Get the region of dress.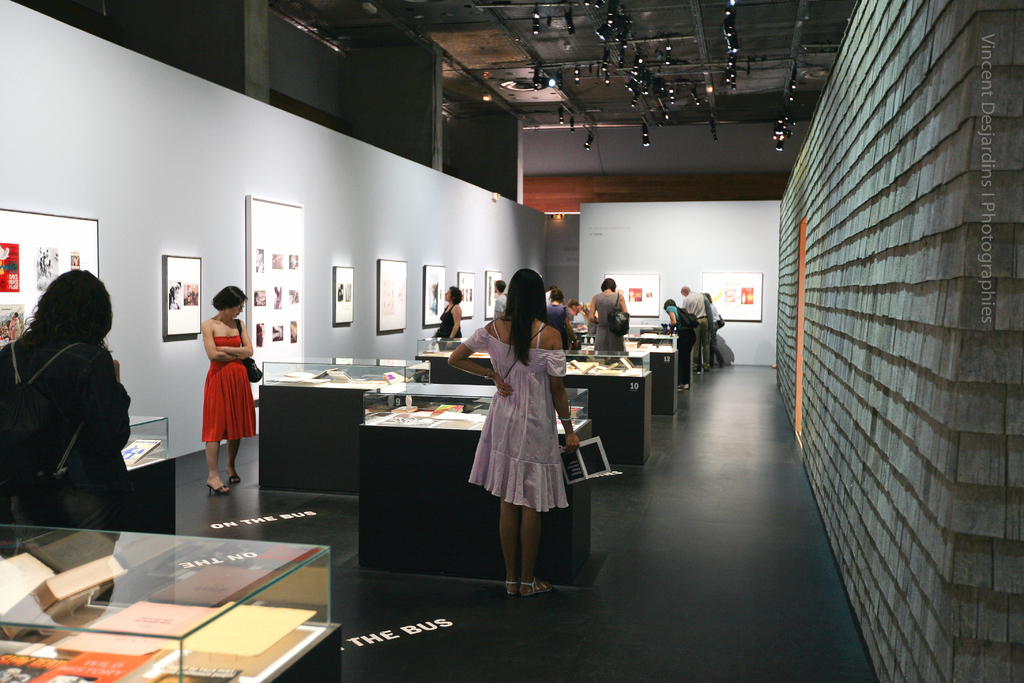
<bbox>199, 336, 257, 441</bbox>.
